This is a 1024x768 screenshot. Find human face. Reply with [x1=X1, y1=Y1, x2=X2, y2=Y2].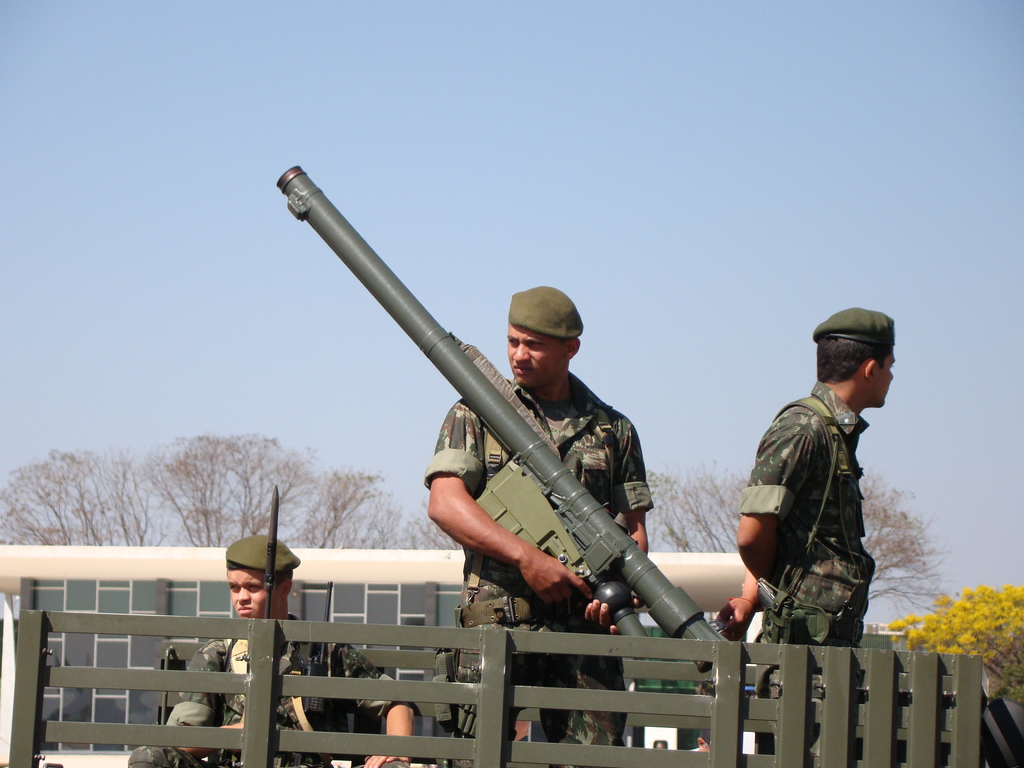
[x1=507, y1=323, x2=559, y2=388].
